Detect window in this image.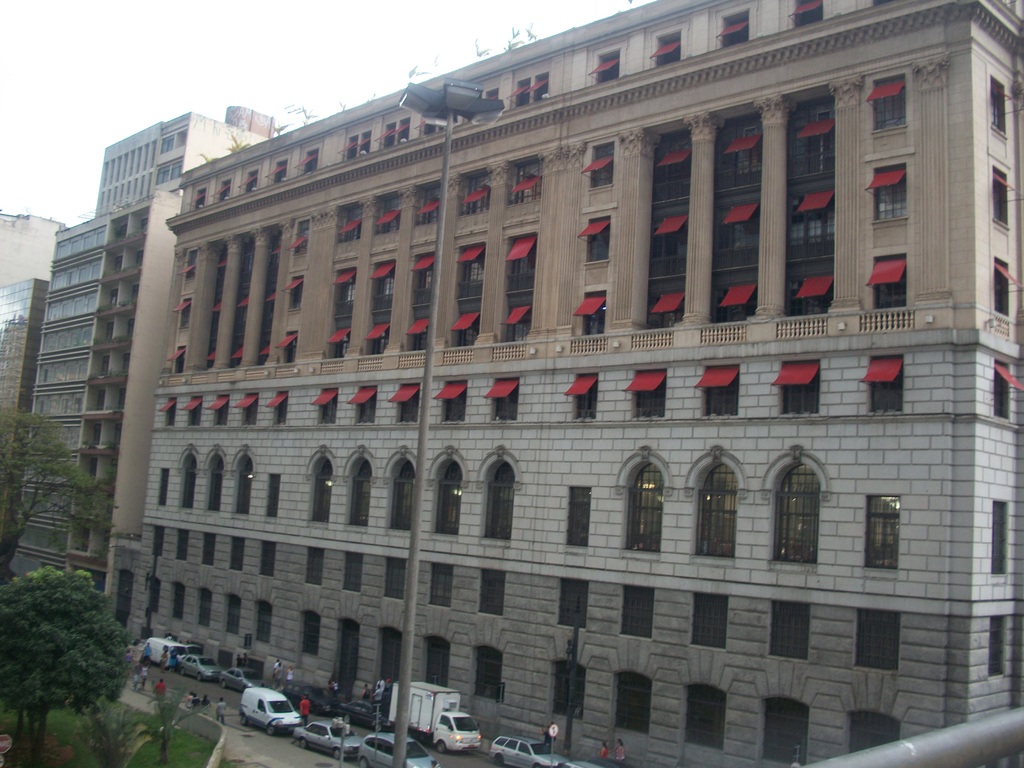
Detection: {"x1": 333, "y1": 265, "x2": 353, "y2": 318}.
